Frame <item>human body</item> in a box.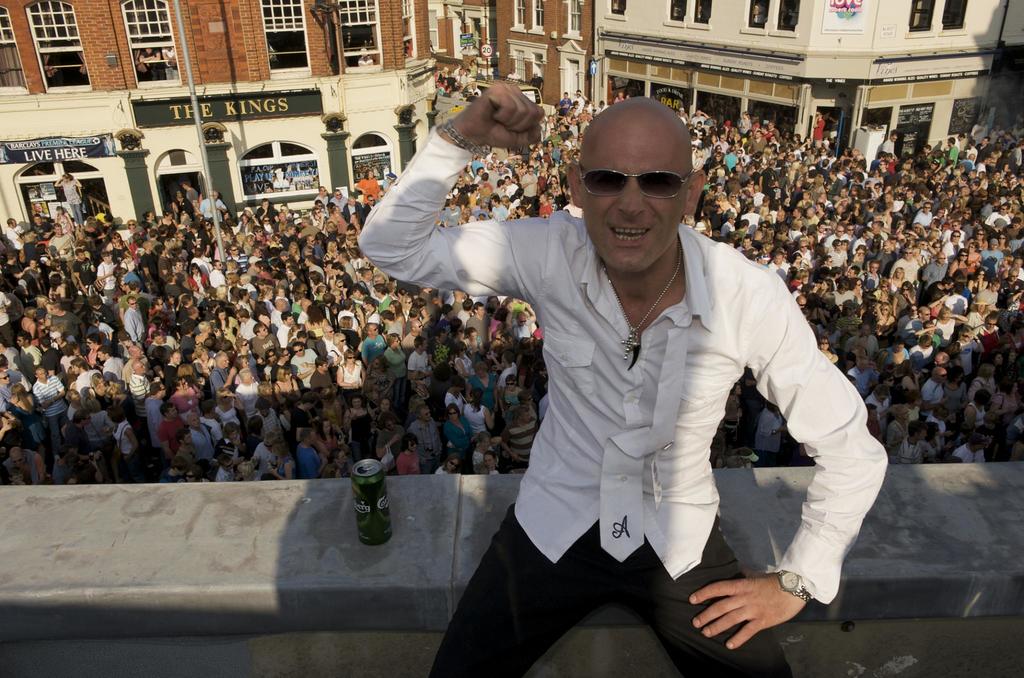
(x1=881, y1=131, x2=901, y2=152).
